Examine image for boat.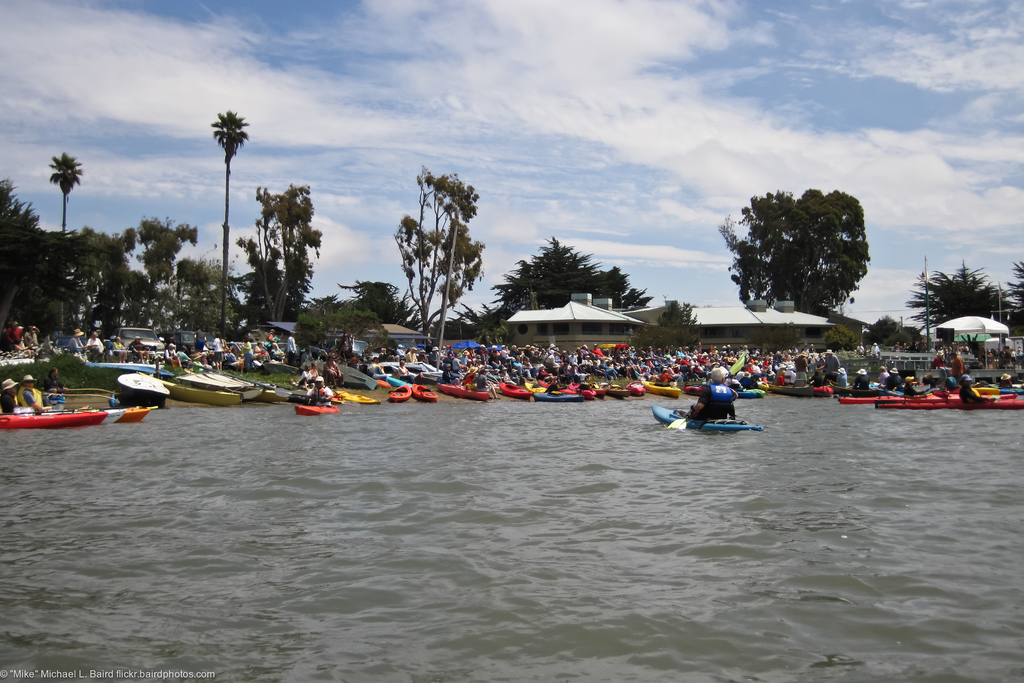
Examination result: l=871, t=397, r=1023, b=409.
